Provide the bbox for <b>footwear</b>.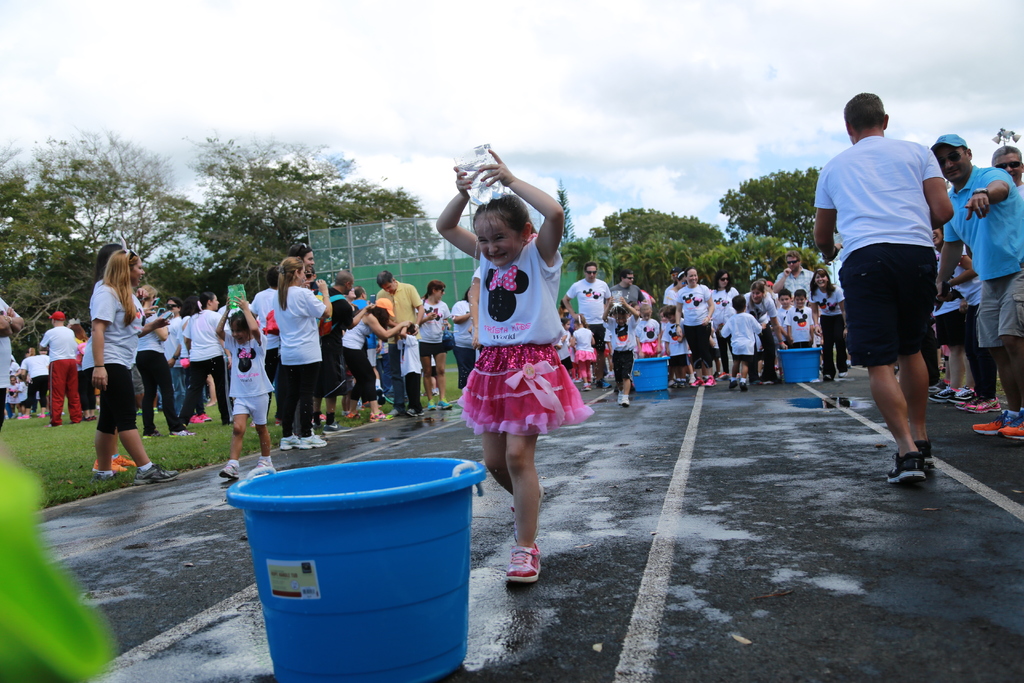
(left=166, top=428, right=196, bottom=439).
